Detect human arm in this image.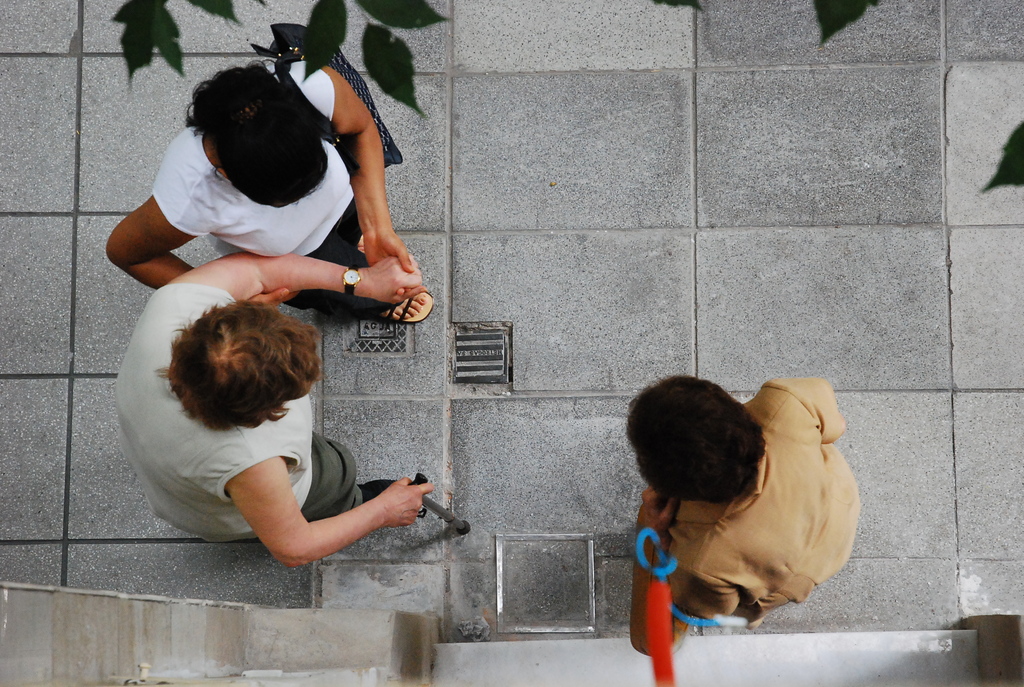
Detection: [200,462,436,569].
